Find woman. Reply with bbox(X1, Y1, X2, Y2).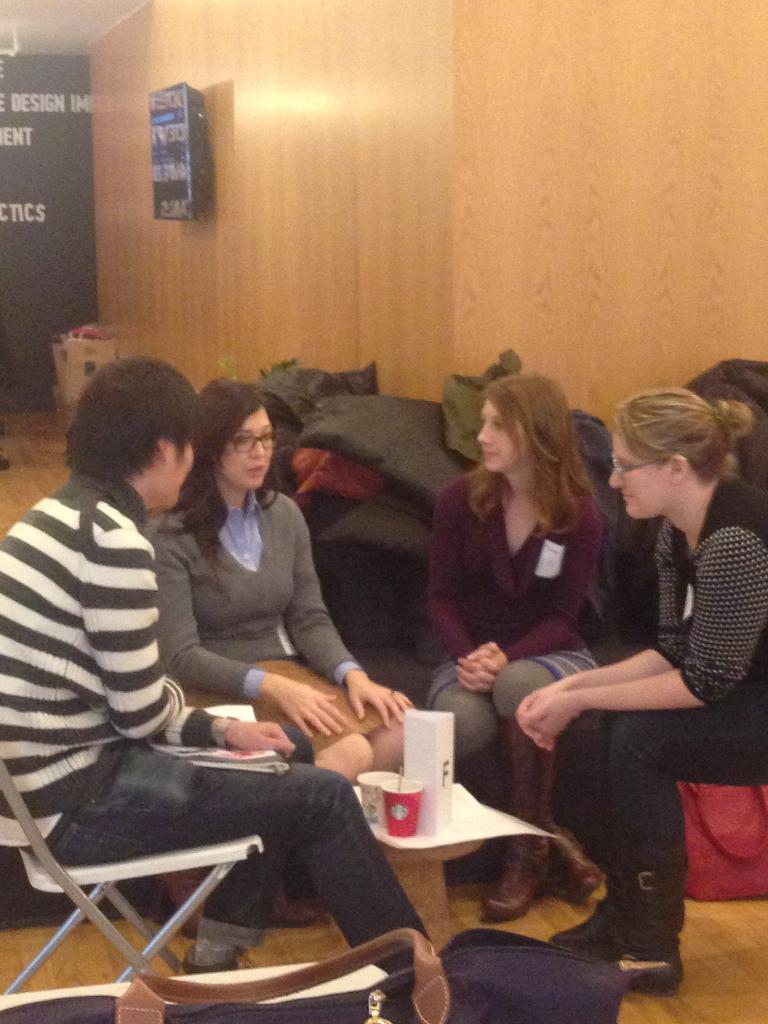
bbox(138, 372, 422, 942).
